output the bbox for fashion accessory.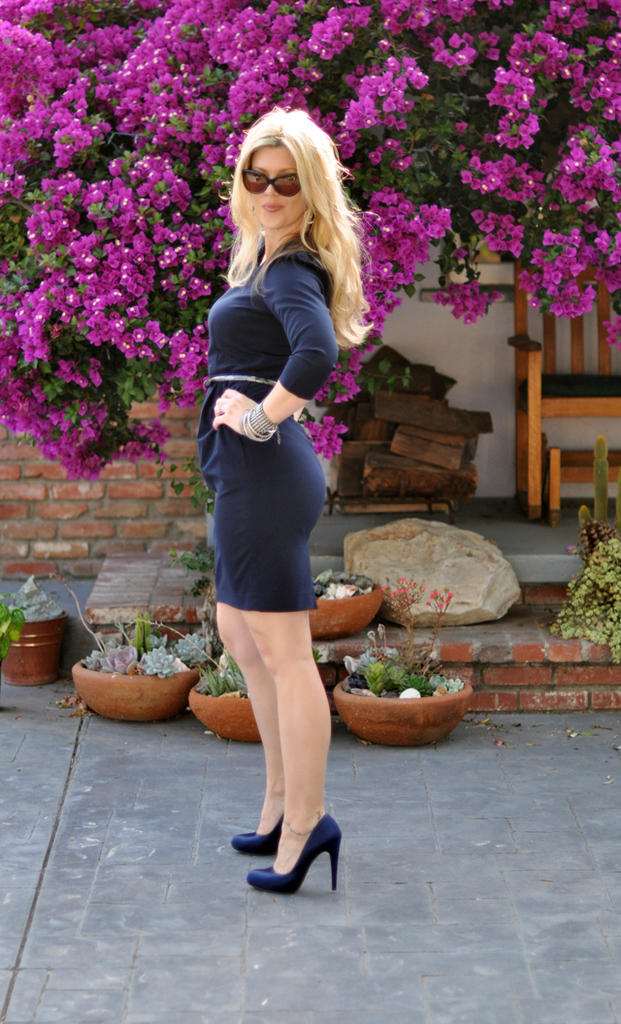
box=[239, 173, 296, 200].
